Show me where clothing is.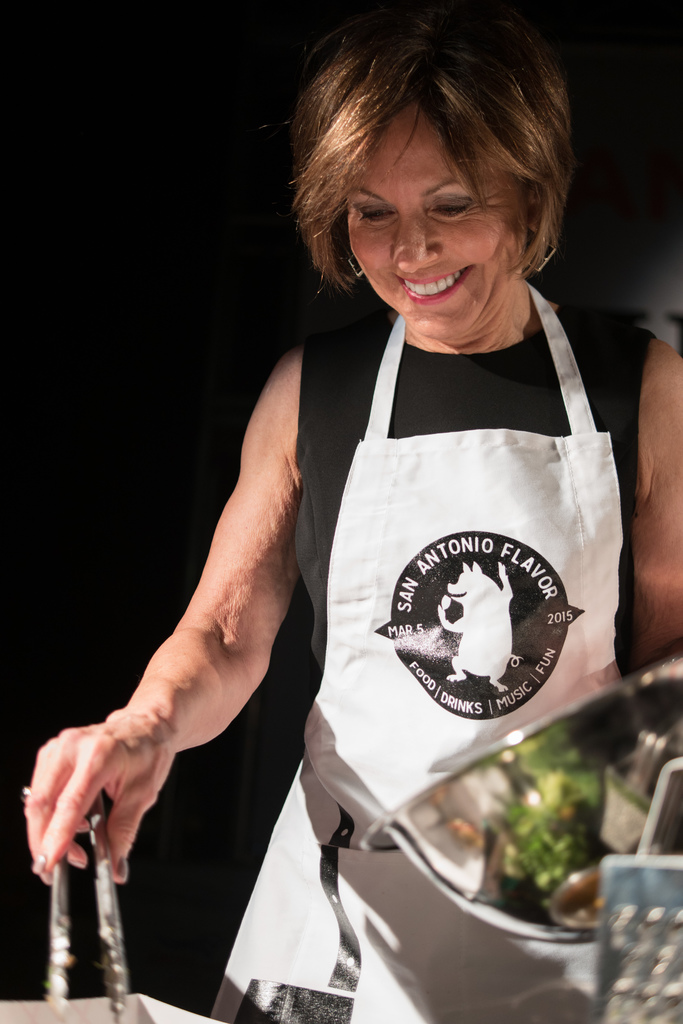
clothing is at pyautogui.locateOnScreen(139, 302, 659, 1023).
